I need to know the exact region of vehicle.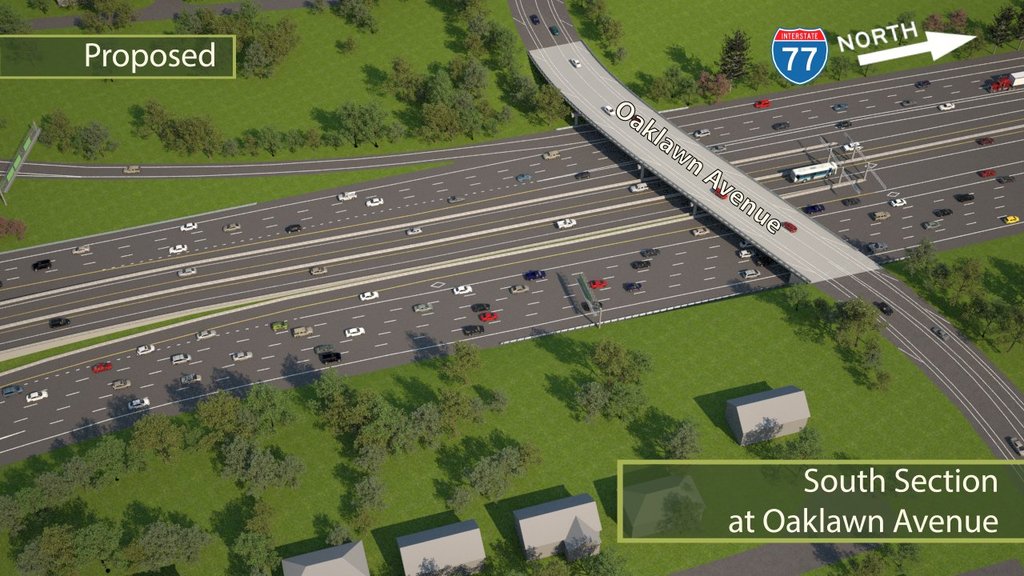
Region: {"x1": 996, "y1": 172, "x2": 1014, "y2": 186}.
